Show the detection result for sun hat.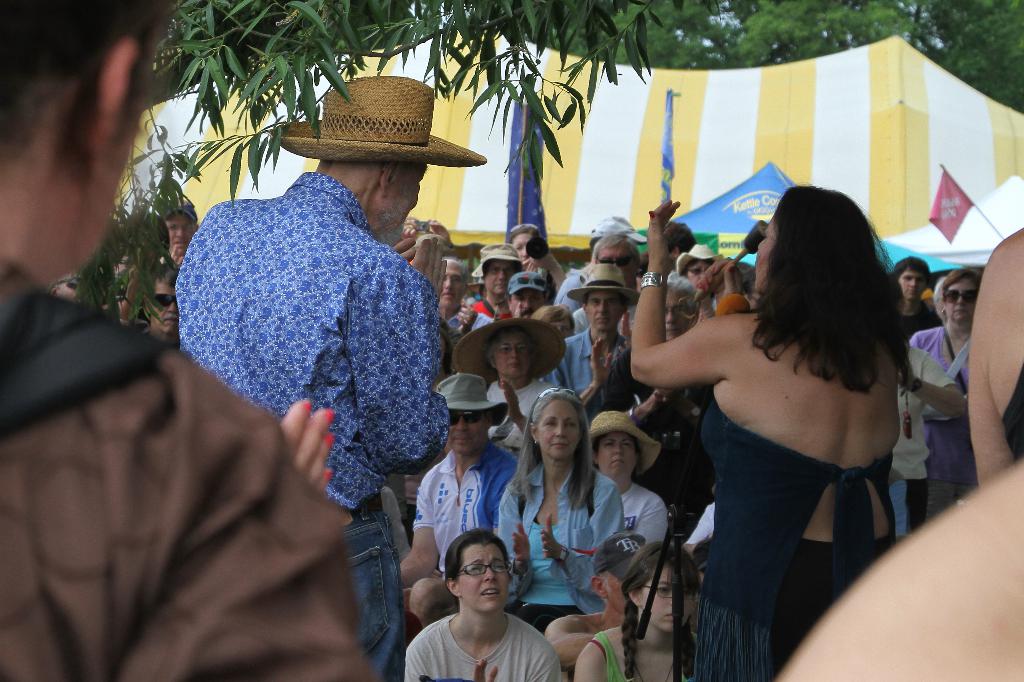
bbox=(154, 195, 205, 231).
